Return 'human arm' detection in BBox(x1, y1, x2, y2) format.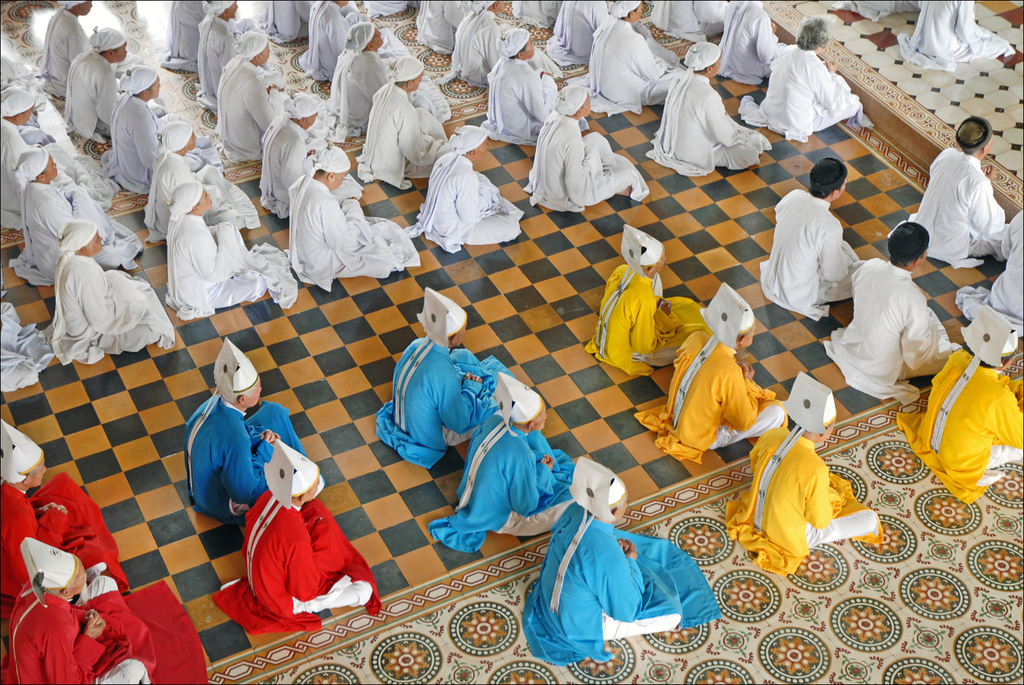
BBox(598, 546, 646, 617).
